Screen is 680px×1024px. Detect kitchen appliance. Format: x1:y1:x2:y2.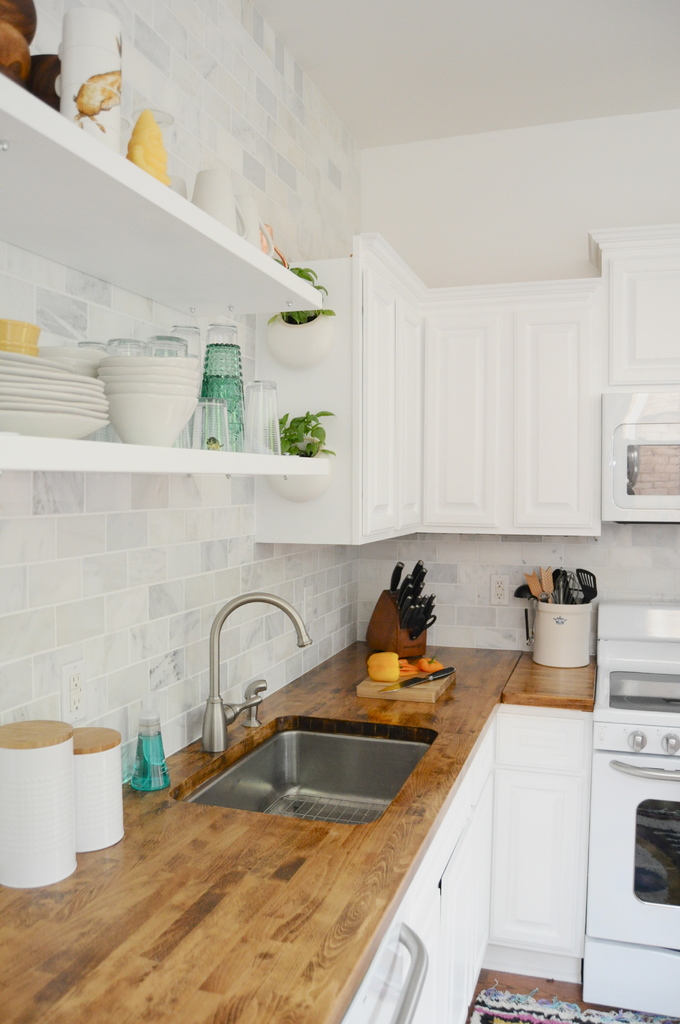
239:386:277:458.
